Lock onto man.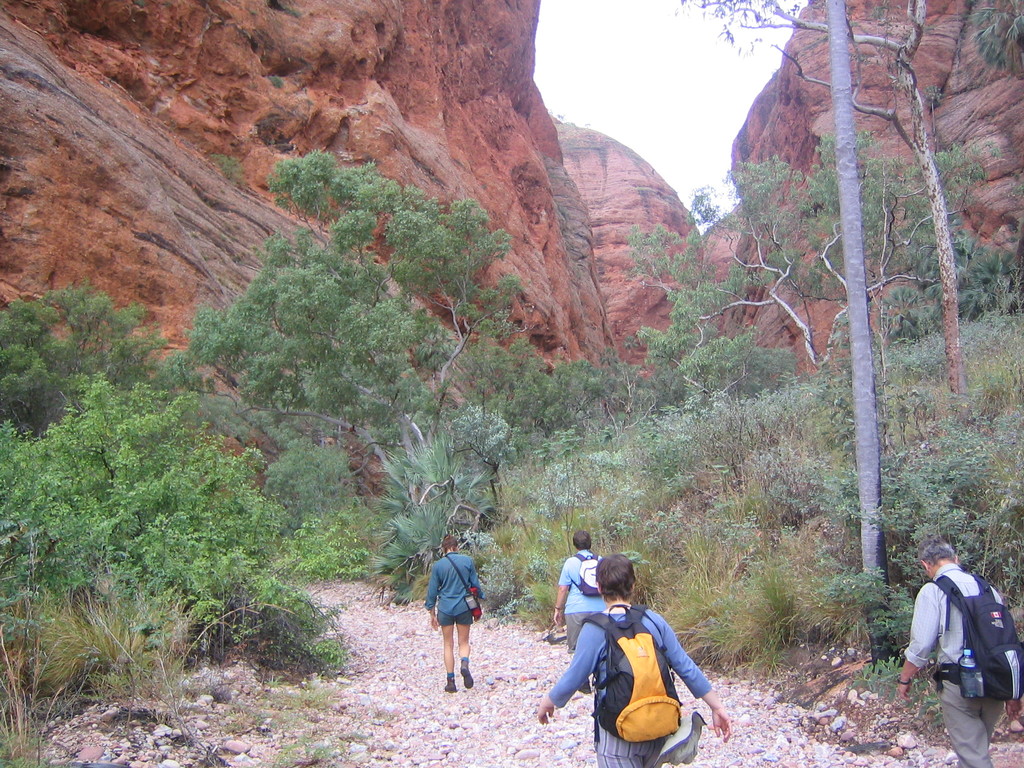
Locked: detection(896, 540, 1023, 767).
